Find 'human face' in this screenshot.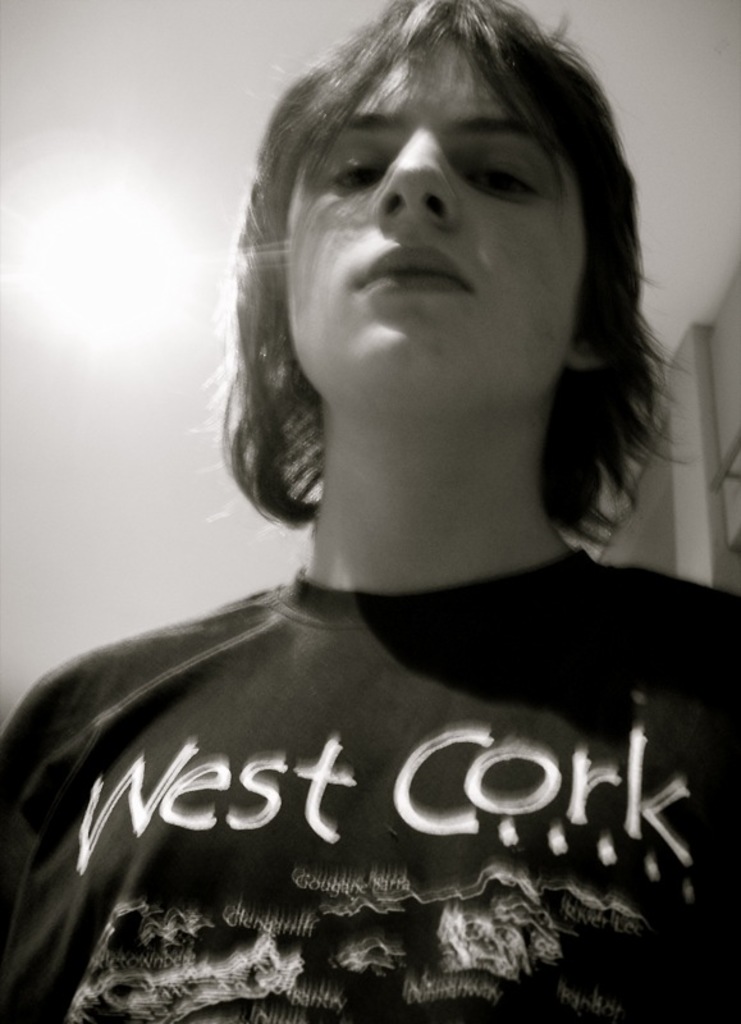
The bounding box for 'human face' is crop(284, 37, 580, 361).
